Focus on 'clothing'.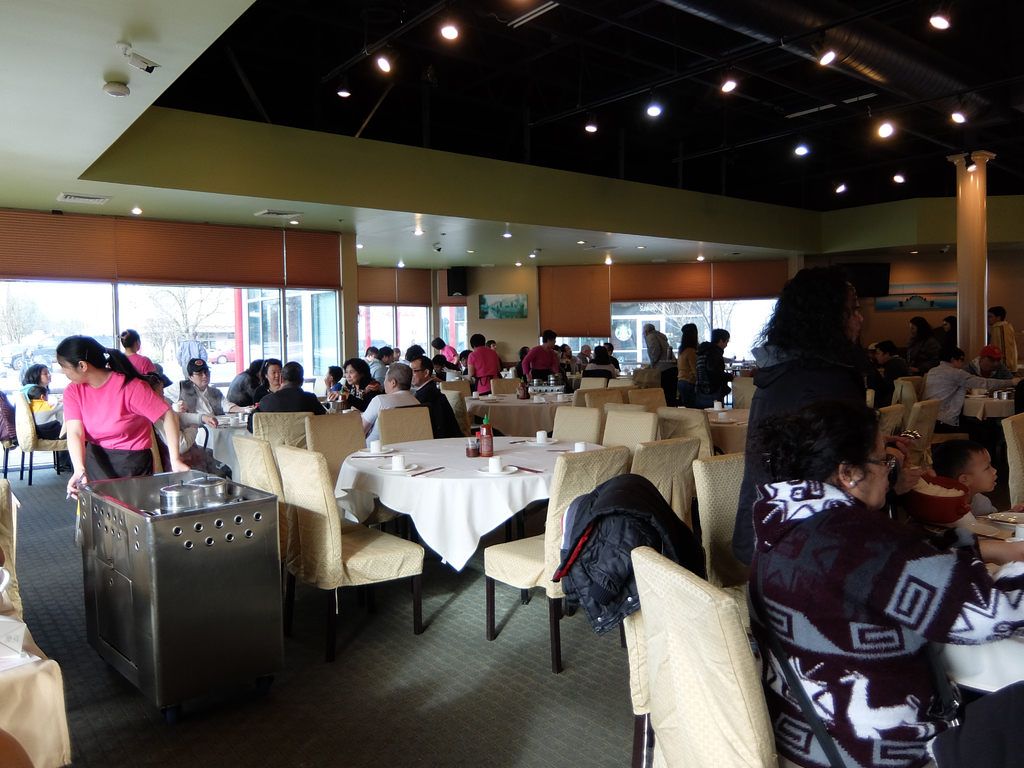
Focused at bbox(674, 340, 697, 401).
